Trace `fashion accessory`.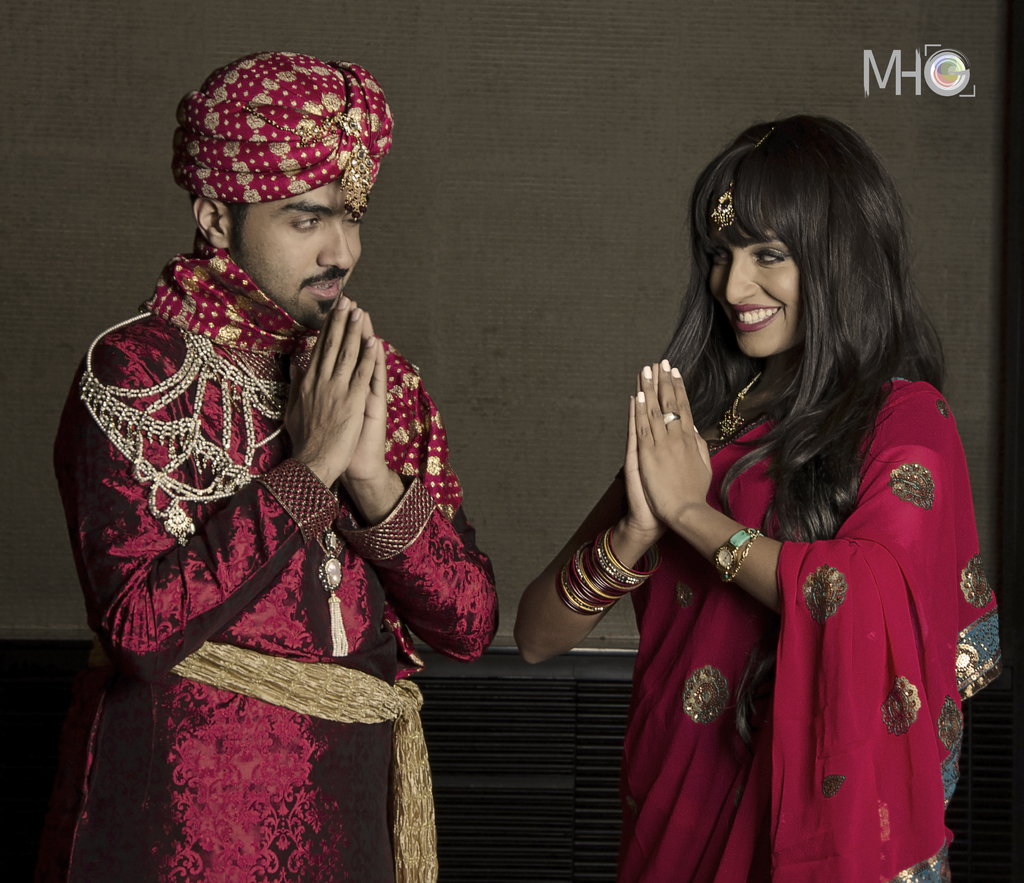
Traced to select_region(318, 528, 347, 655).
